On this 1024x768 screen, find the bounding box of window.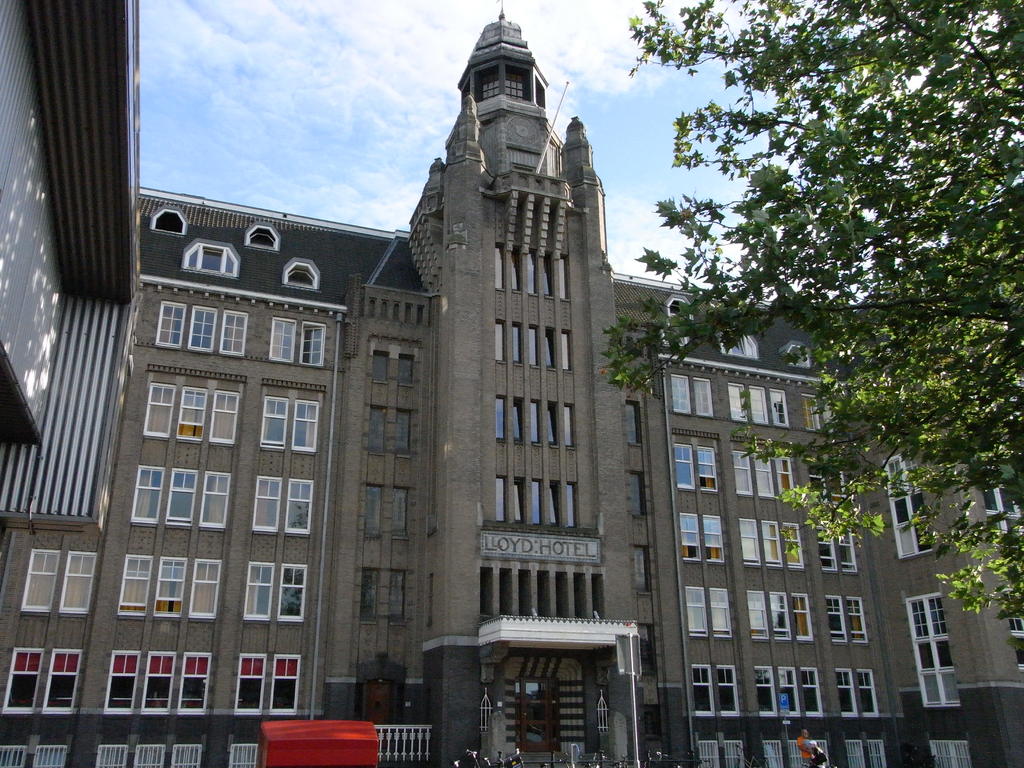
Bounding box: box=[850, 594, 867, 643].
